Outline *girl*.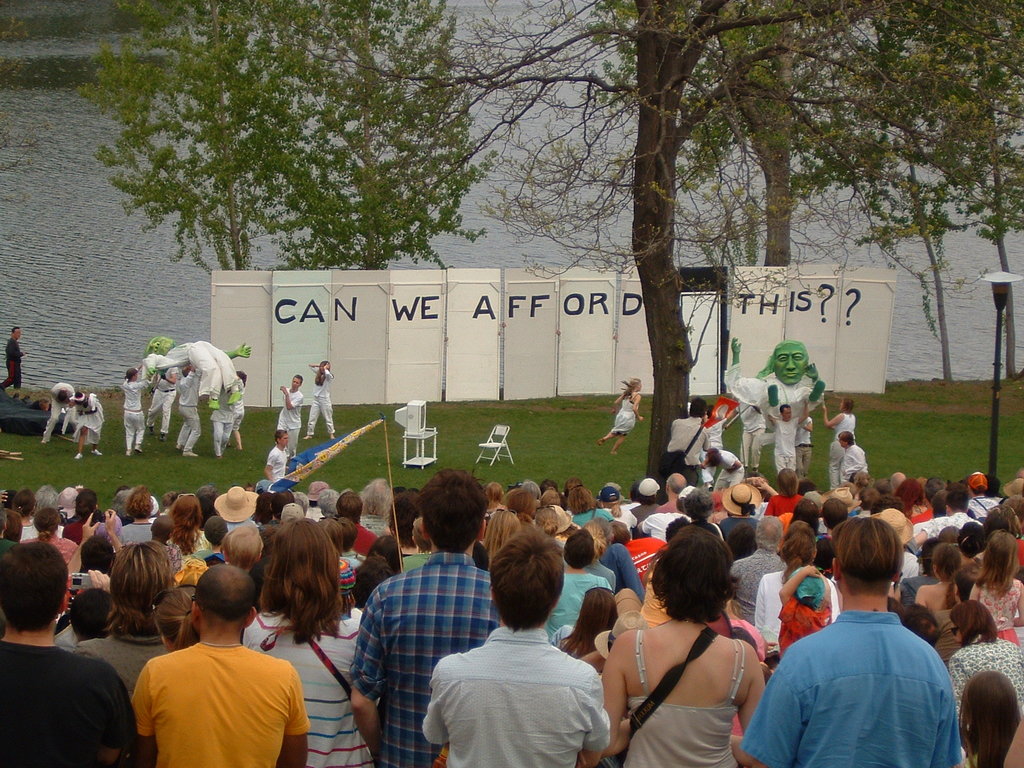
Outline: bbox(954, 525, 1023, 650).
